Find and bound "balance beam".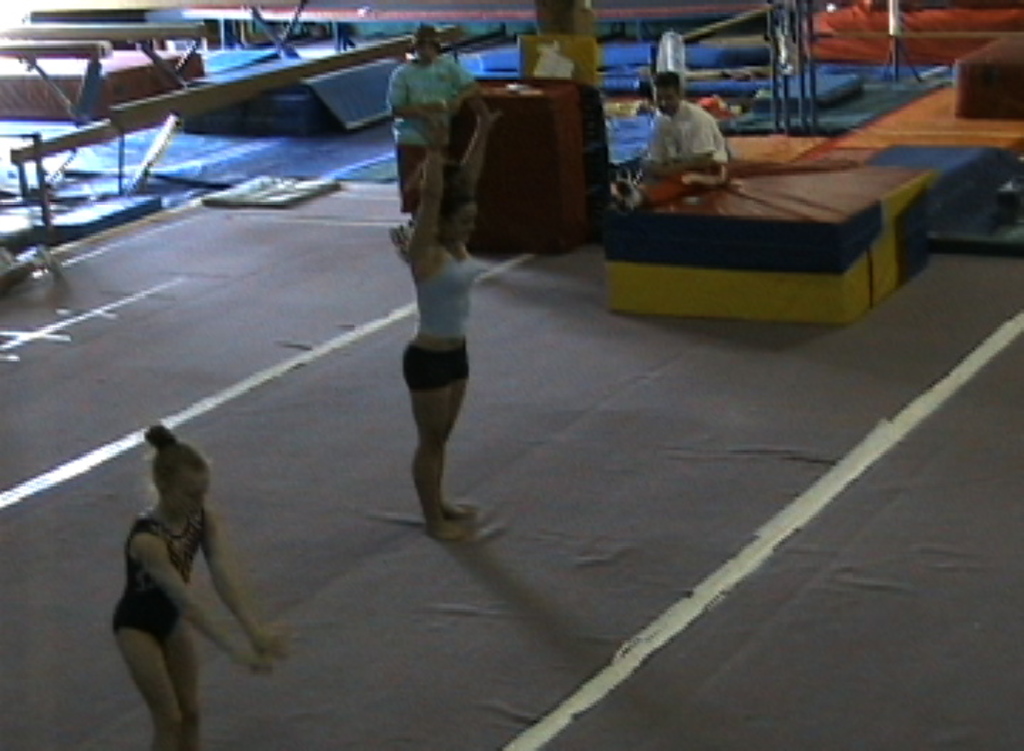
Bound: box=[107, 24, 466, 134].
